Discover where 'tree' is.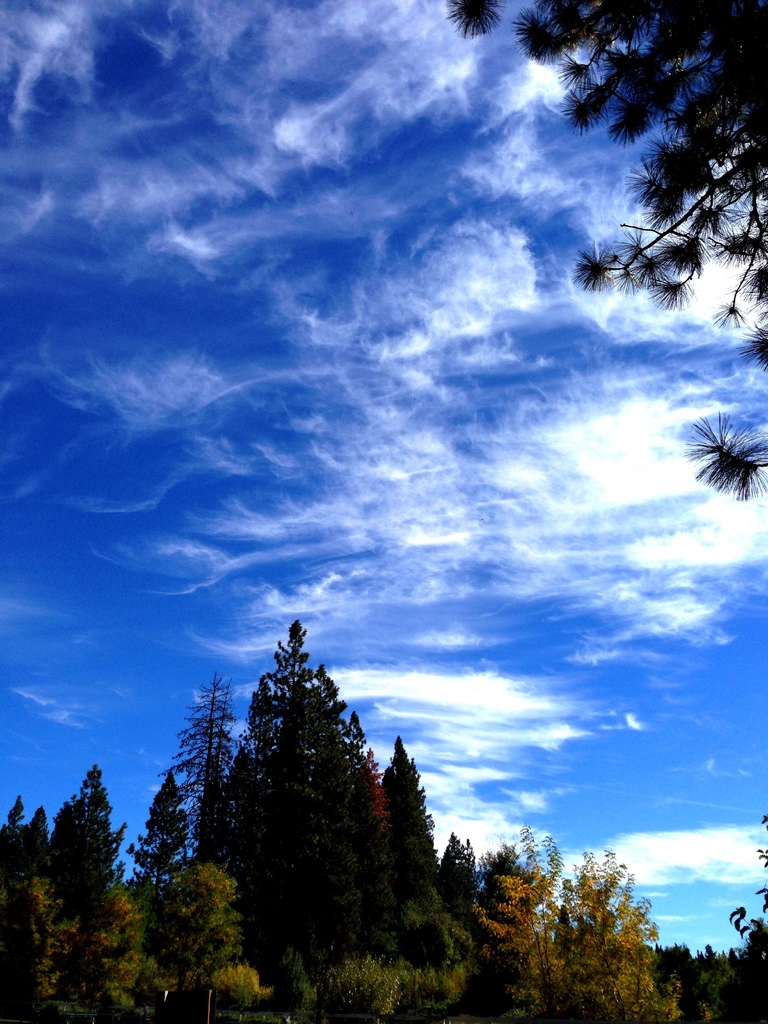
Discovered at <bbox>444, 0, 767, 505</bbox>.
